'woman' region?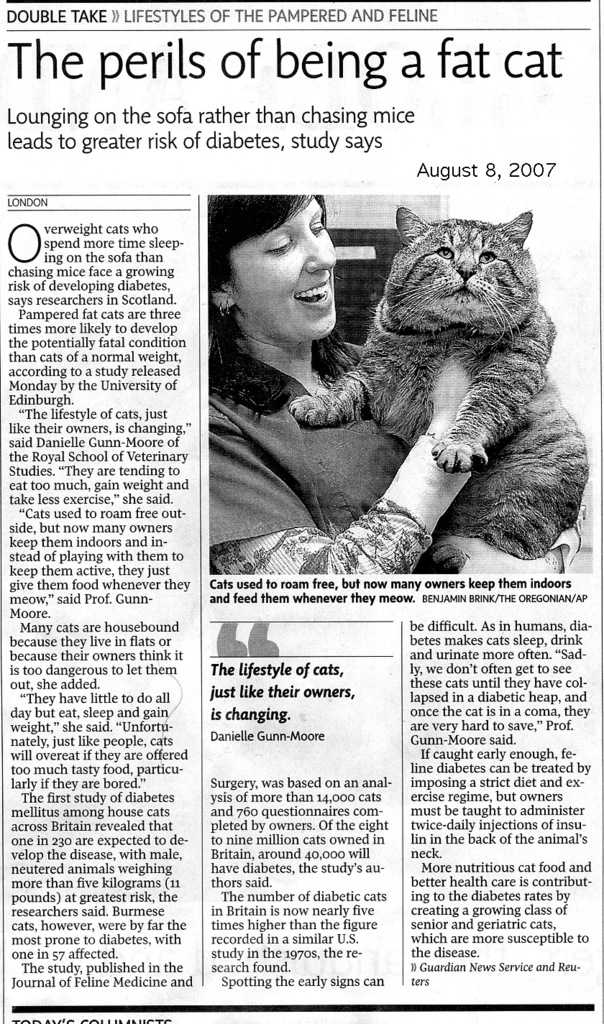
pyautogui.locateOnScreen(202, 189, 603, 581)
